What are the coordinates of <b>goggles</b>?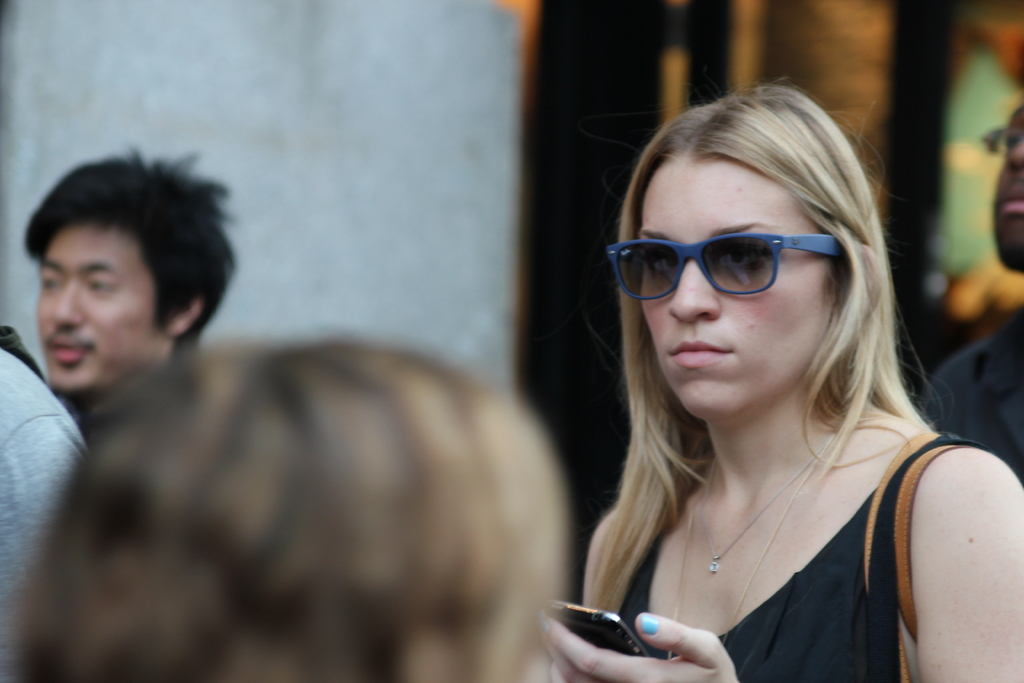
603/237/839/304.
